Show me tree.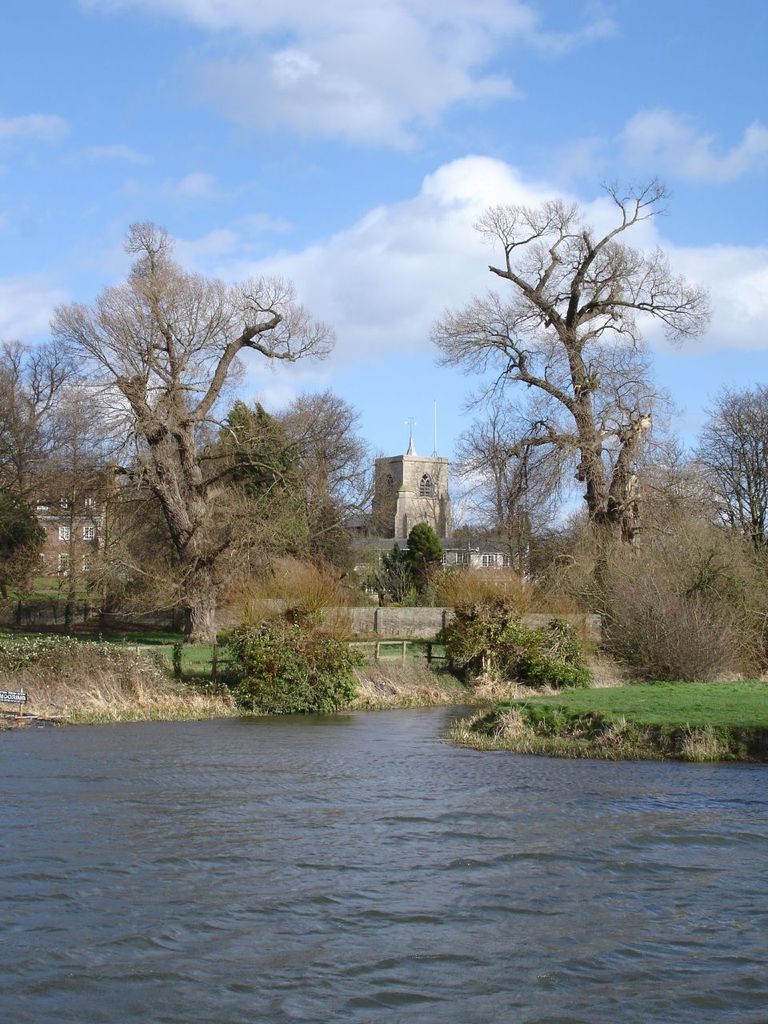
tree is here: 0:329:150:518.
